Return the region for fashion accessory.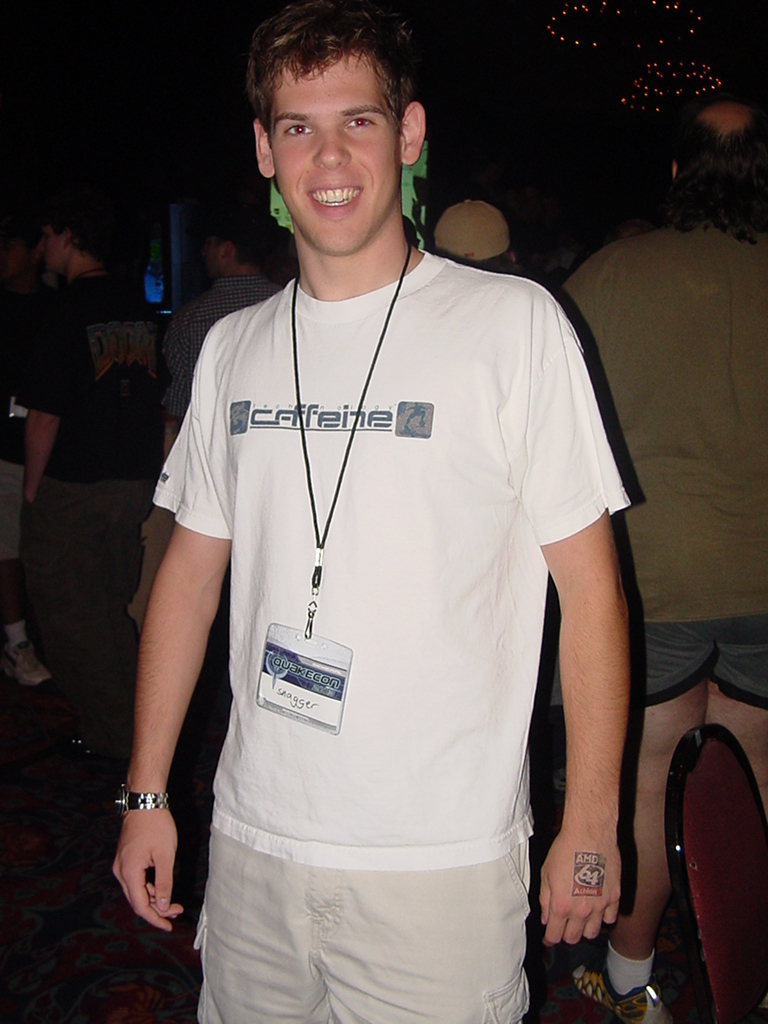
x1=431, y1=199, x2=514, y2=268.
